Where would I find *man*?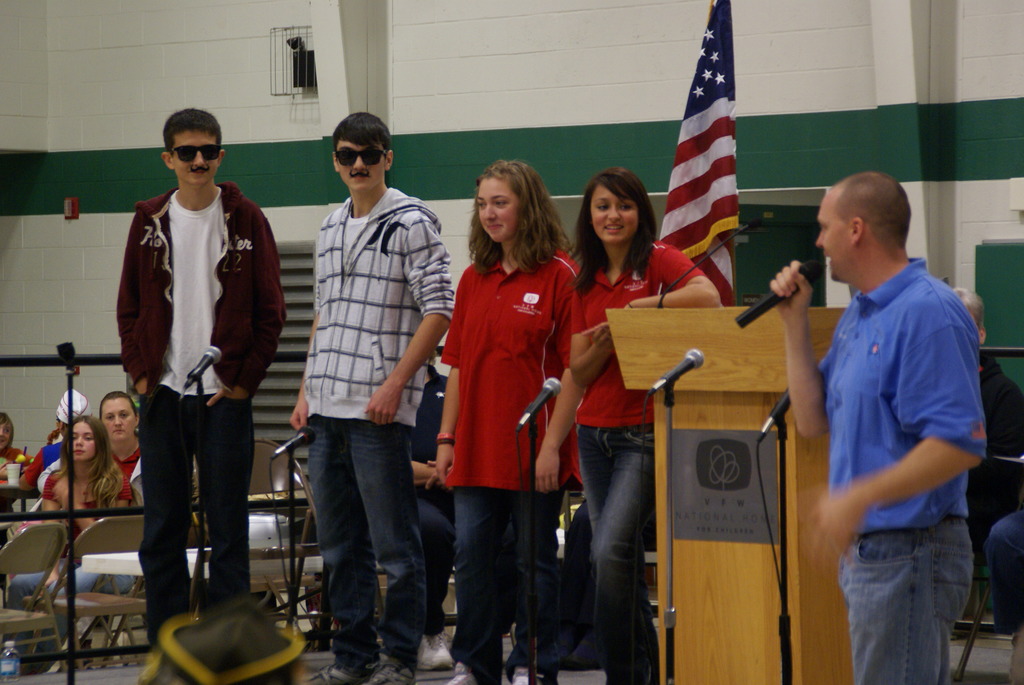
At locate(101, 123, 279, 635).
